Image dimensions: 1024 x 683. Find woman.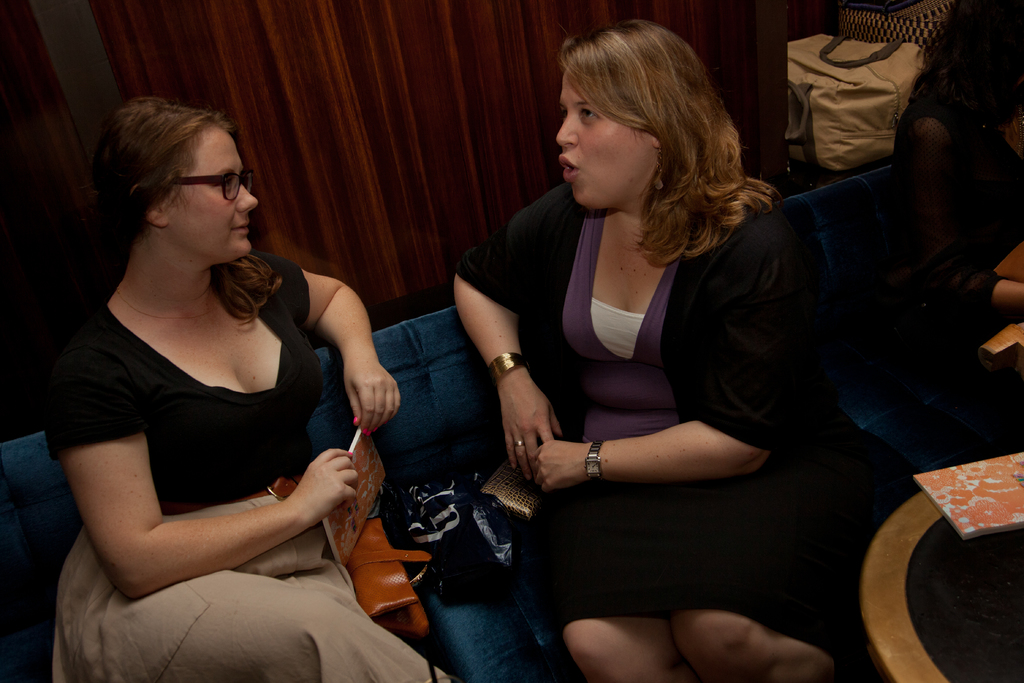
bbox(438, 14, 822, 674).
